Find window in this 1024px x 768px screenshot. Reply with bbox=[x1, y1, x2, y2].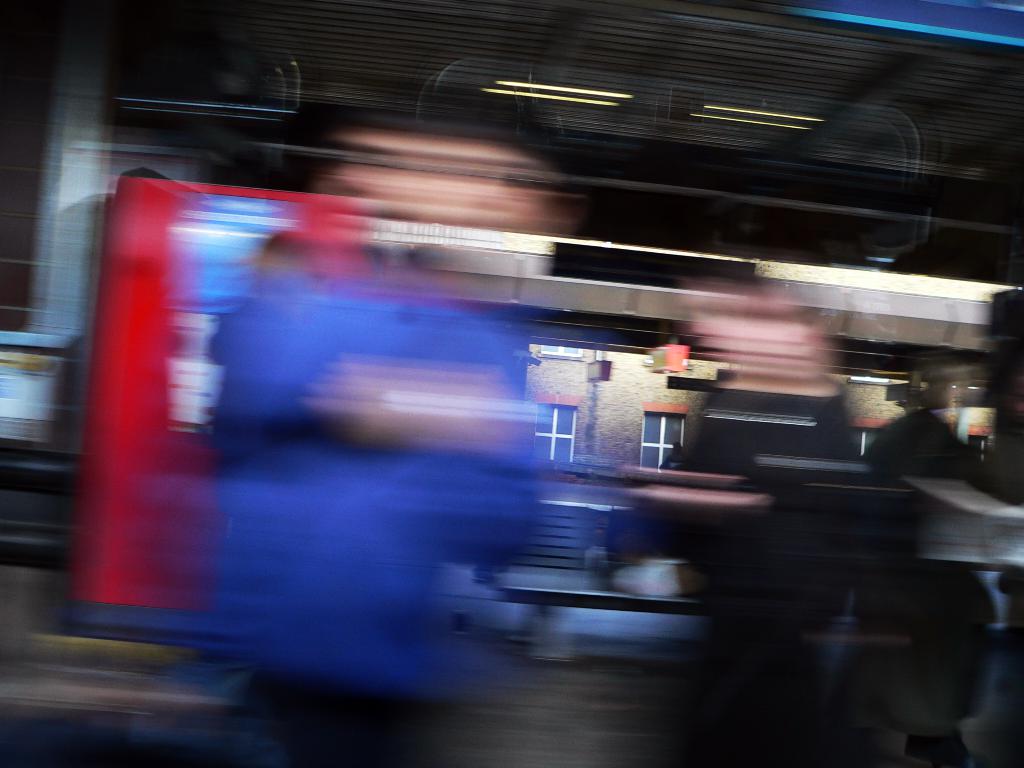
bbox=[639, 416, 692, 471].
